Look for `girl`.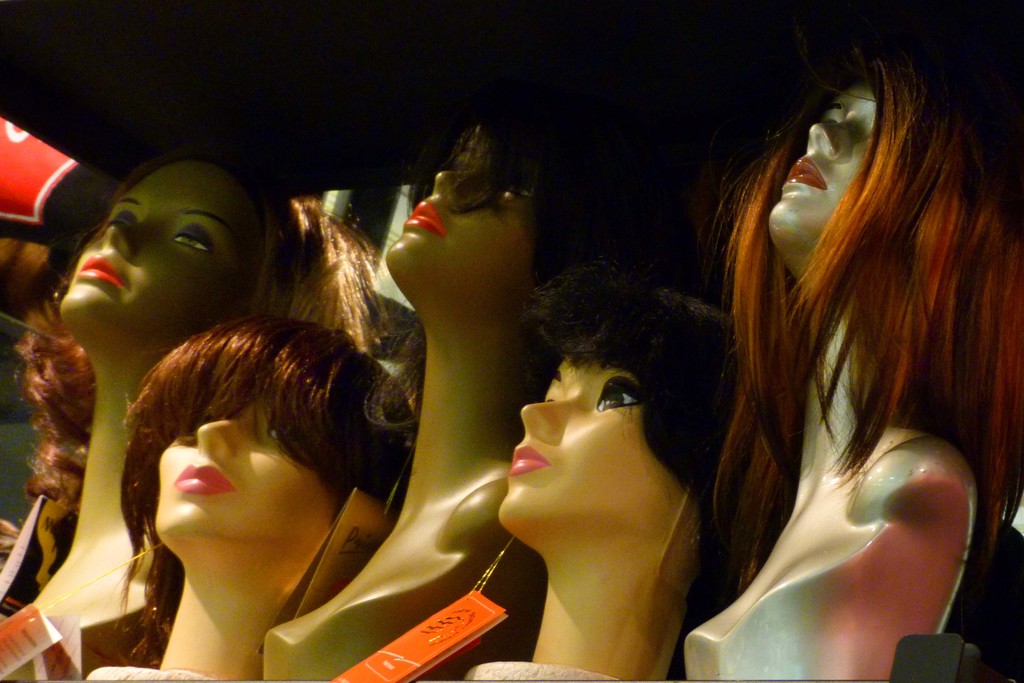
Found: <region>687, 37, 1023, 682</region>.
